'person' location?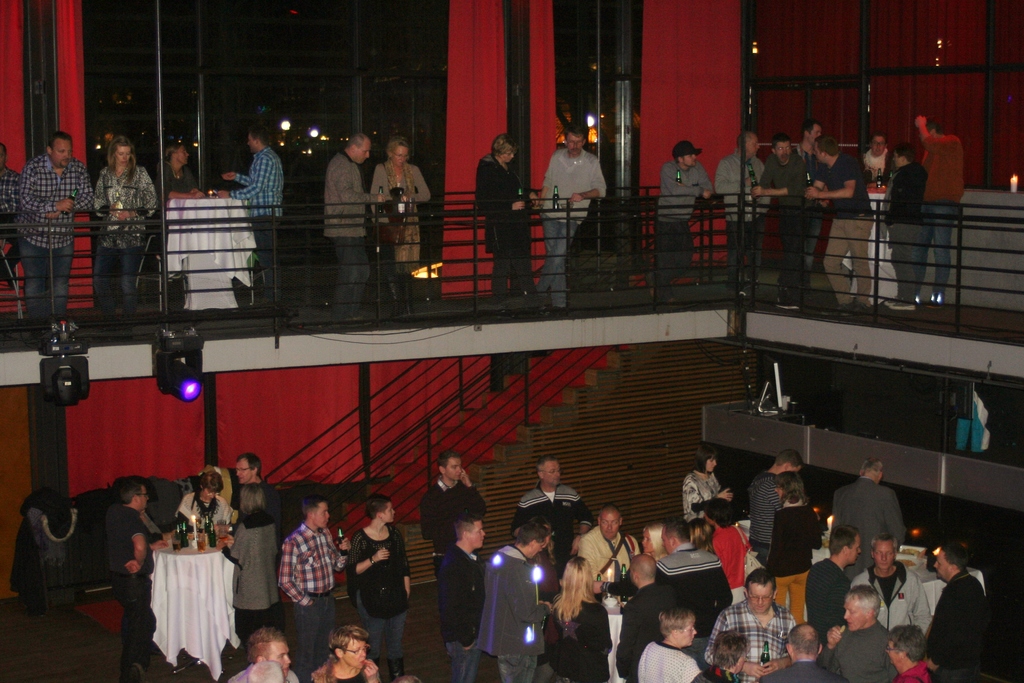
region(86, 135, 170, 334)
